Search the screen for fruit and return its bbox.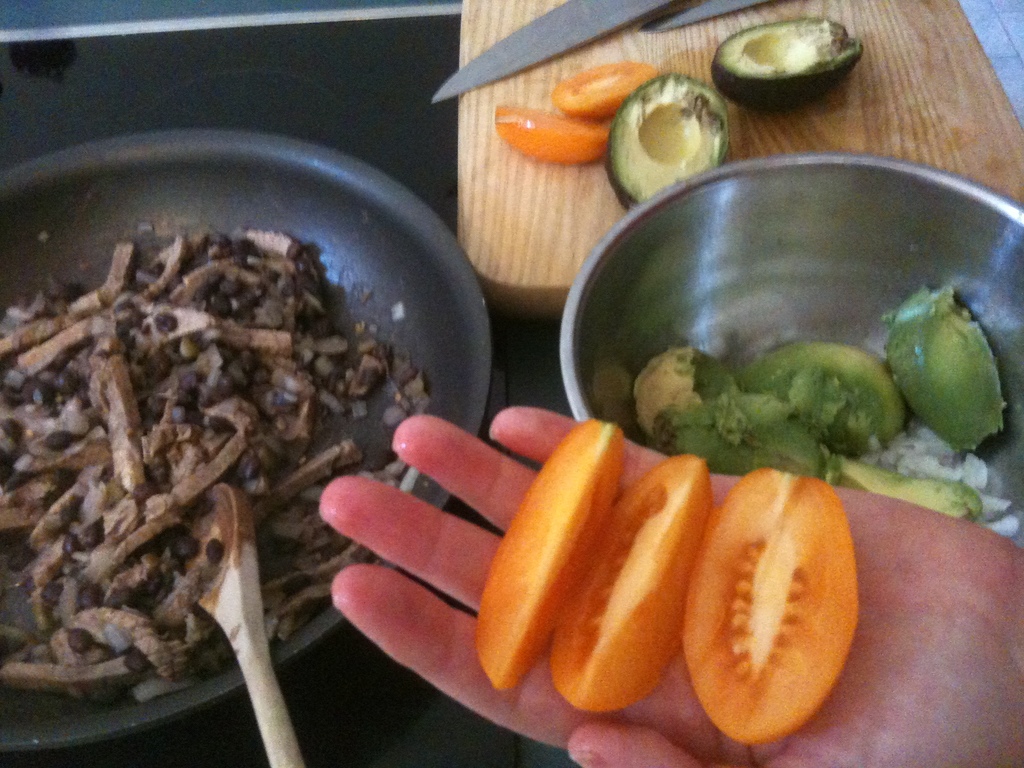
Found: Rect(554, 460, 710, 716).
